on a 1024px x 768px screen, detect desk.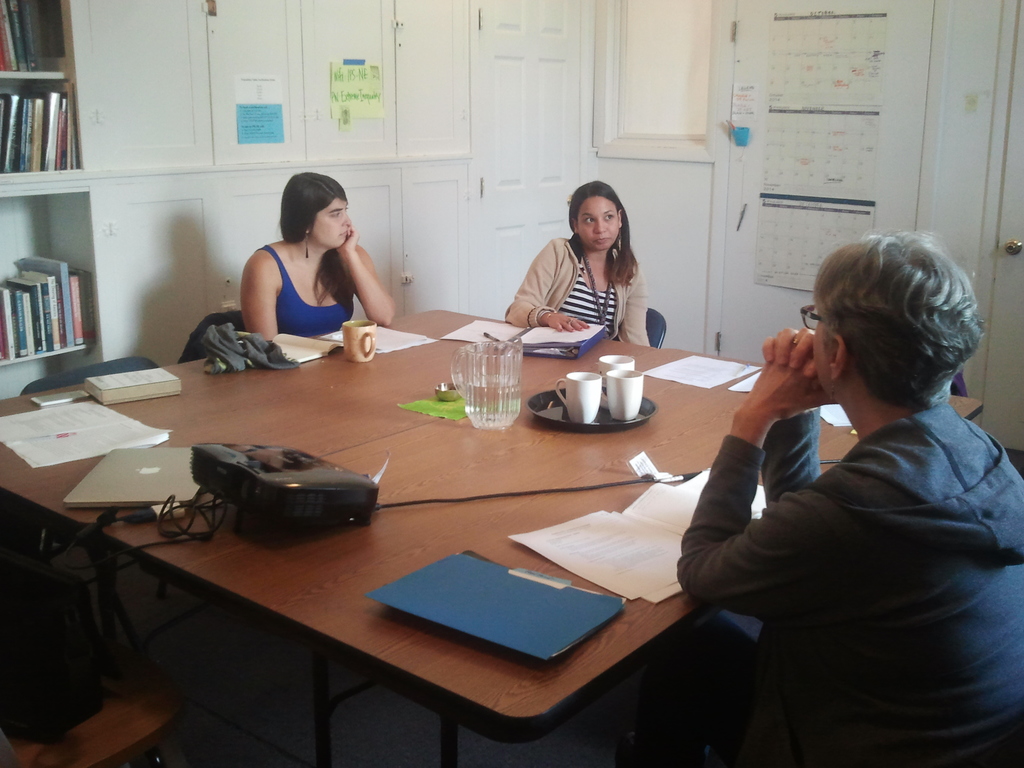
{"left": 3, "top": 311, "right": 984, "bottom": 764}.
